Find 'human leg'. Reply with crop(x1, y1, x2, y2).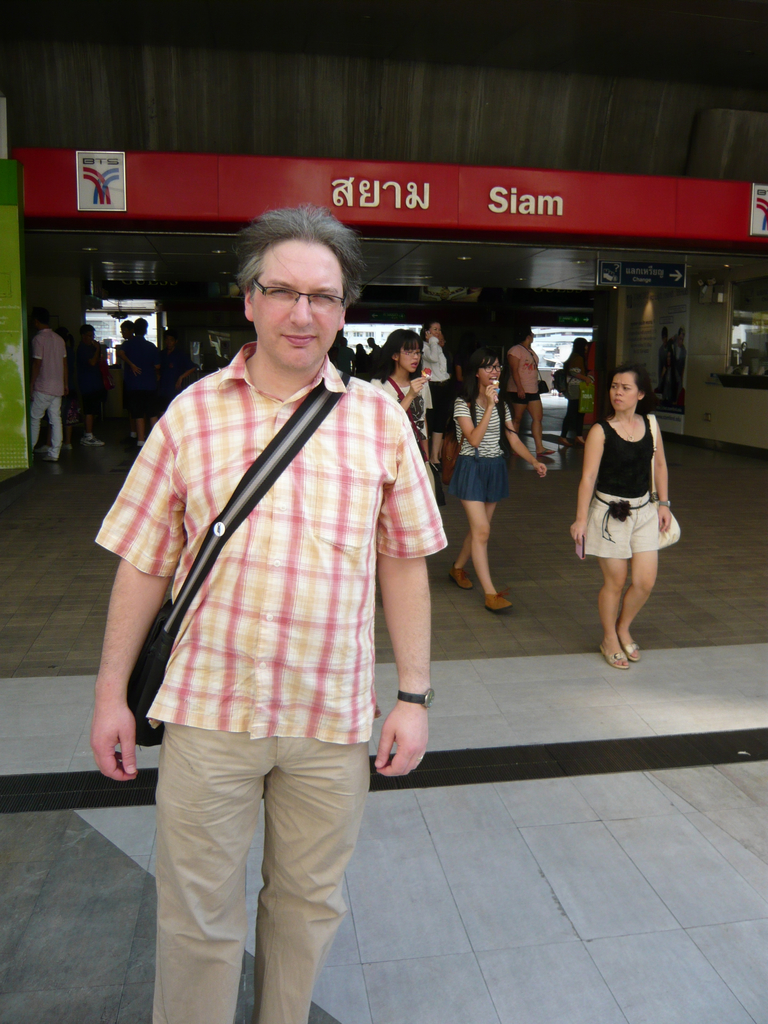
crop(595, 556, 625, 669).
